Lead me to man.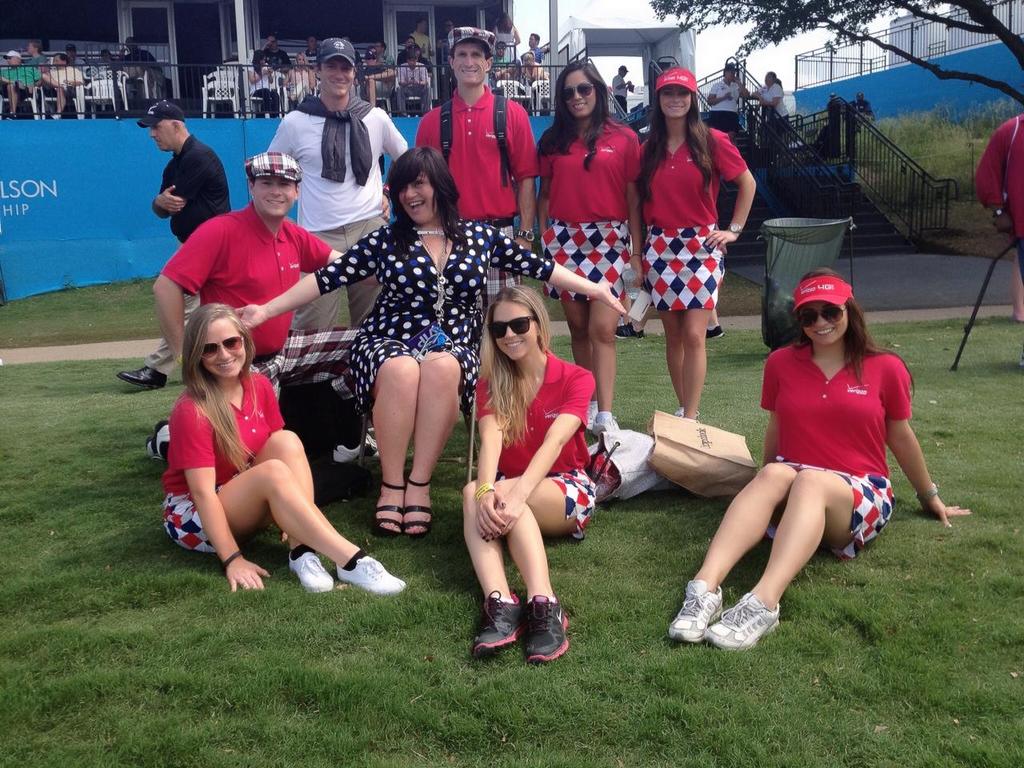
Lead to x1=265 y1=38 x2=409 y2=329.
